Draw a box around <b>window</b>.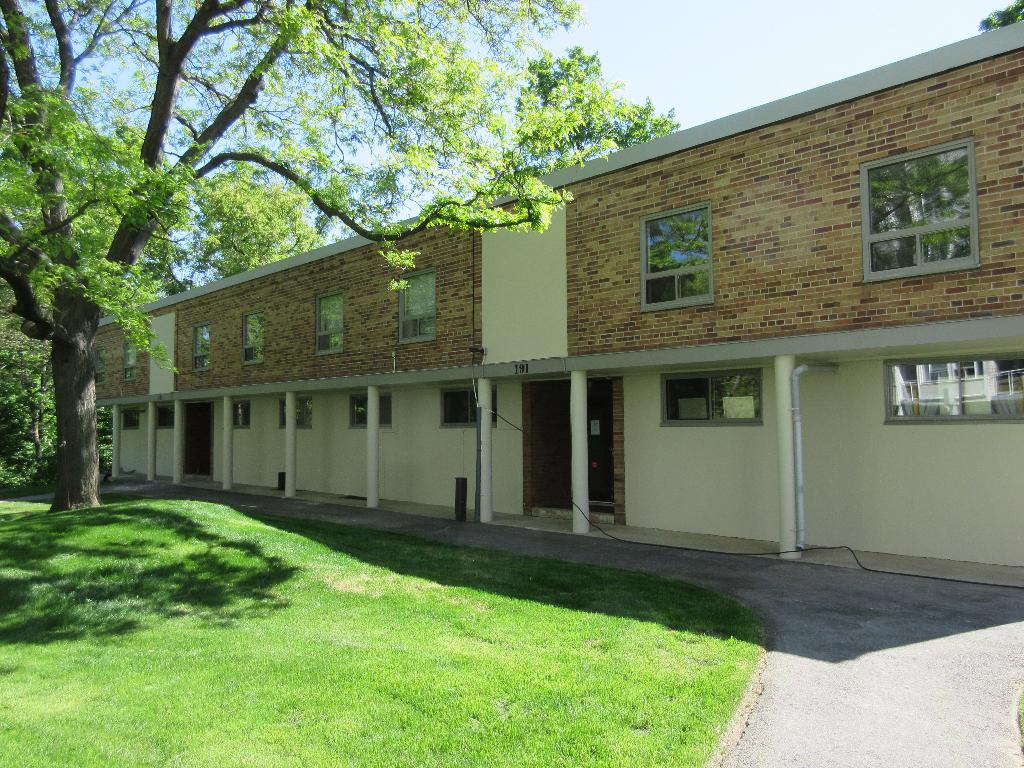
{"left": 234, "top": 400, "right": 253, "bottom": 429}.
